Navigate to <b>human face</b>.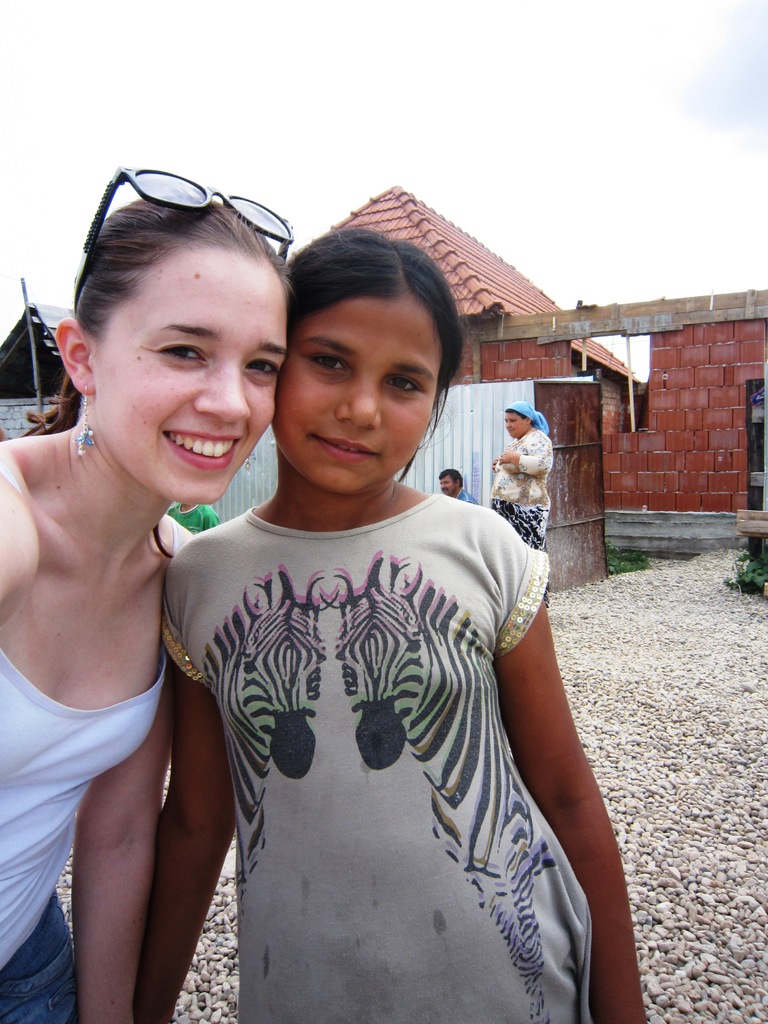
Navigation target: (502, 410, 524, 437).
